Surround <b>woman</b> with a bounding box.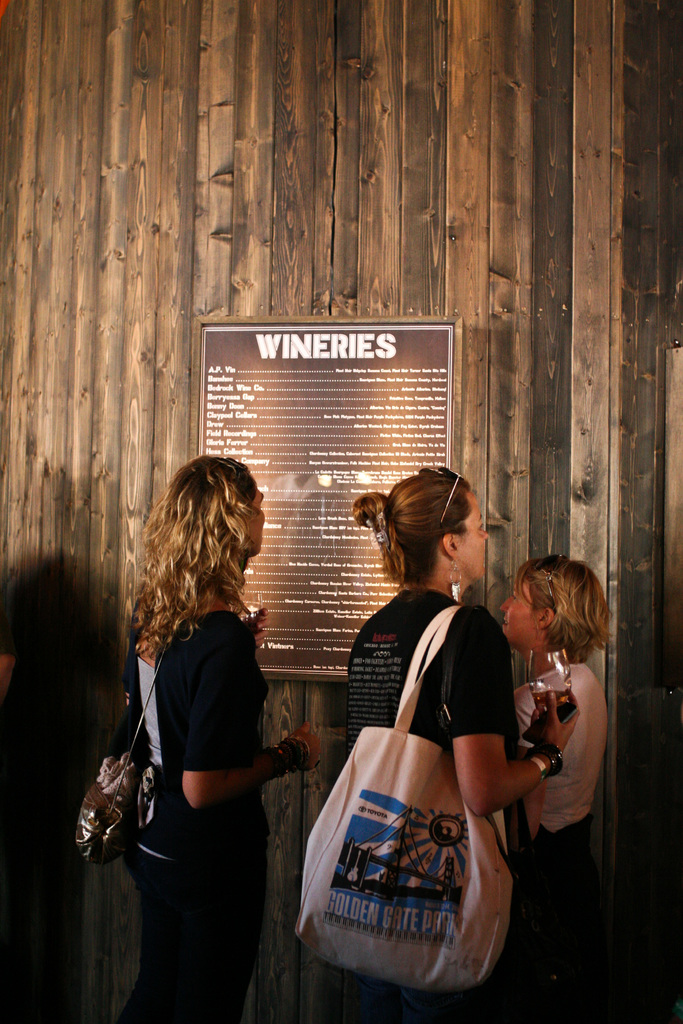
box(498, 547, 619, 1023).
